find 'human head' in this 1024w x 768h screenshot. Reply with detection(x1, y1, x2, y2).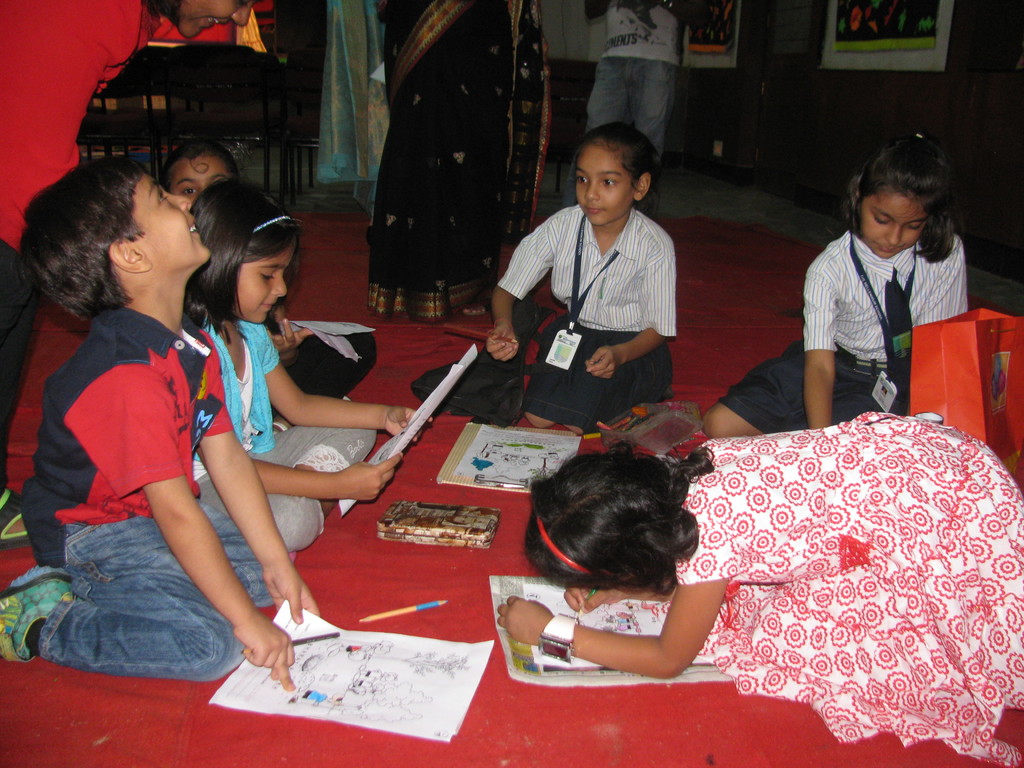
detection(573, 124, 657, 224).
